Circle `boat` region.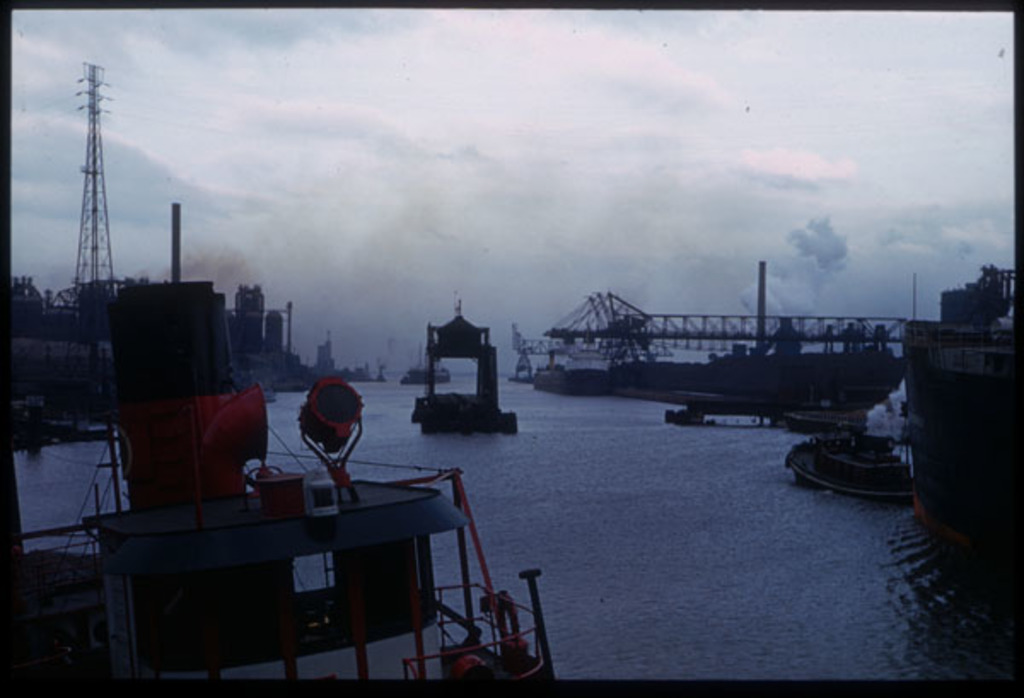
Region: [left=0, top=201, right=560, bottom=696].
